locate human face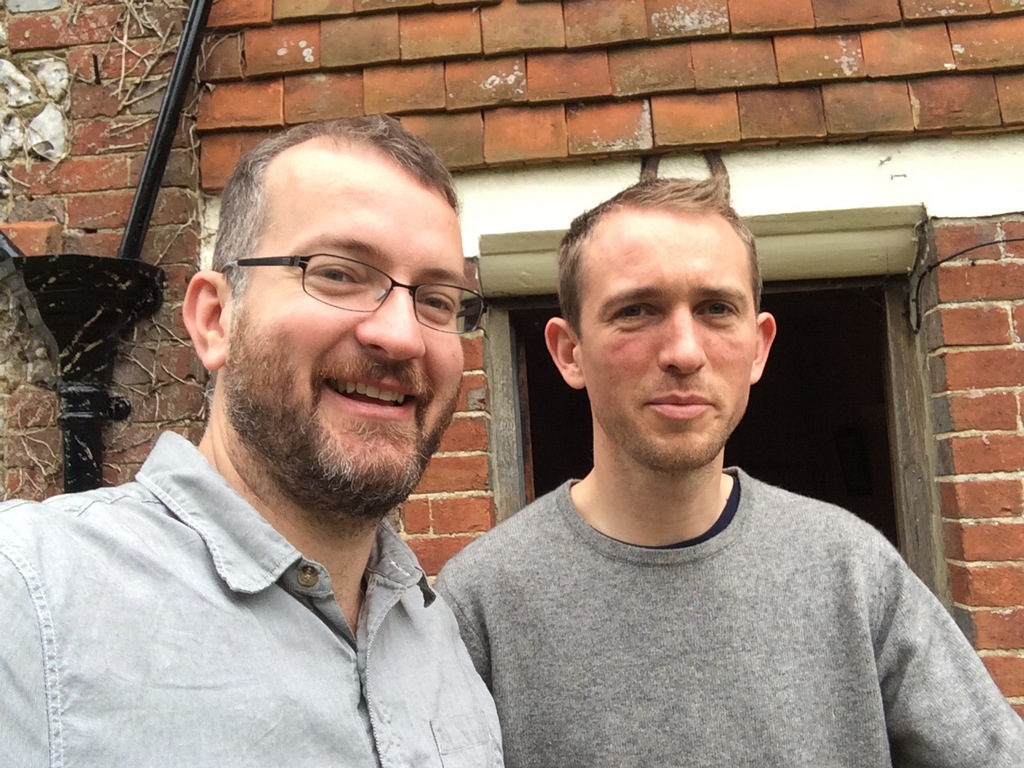
pyautogui.locateOnScreen(244, 134, 468, 514)
